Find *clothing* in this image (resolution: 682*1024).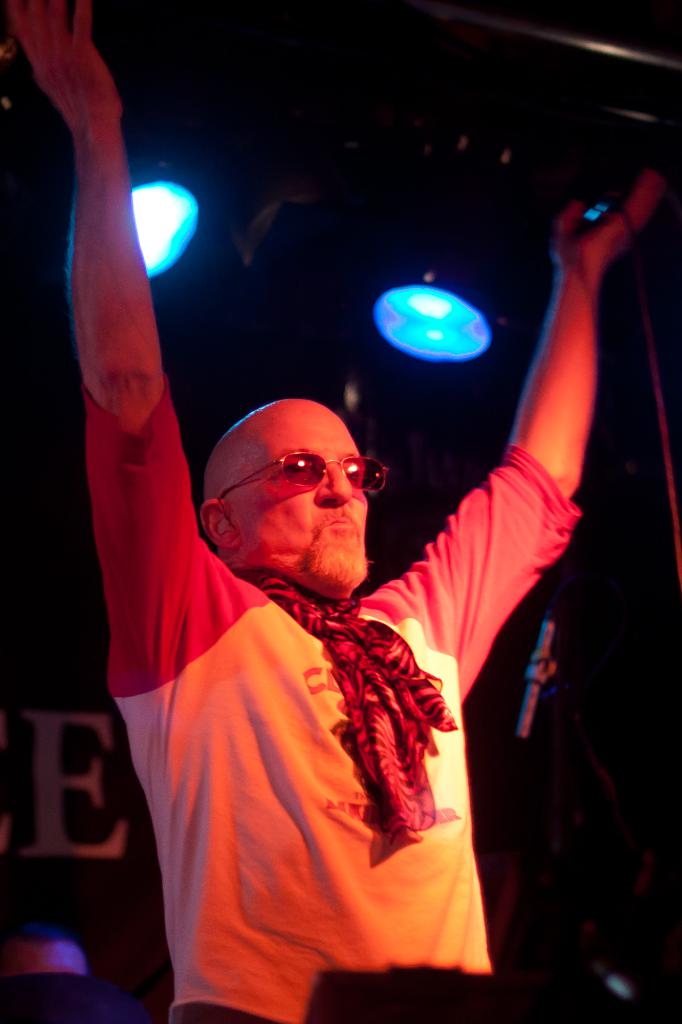
(left=74, top=388, right=585, bottom=1023).
